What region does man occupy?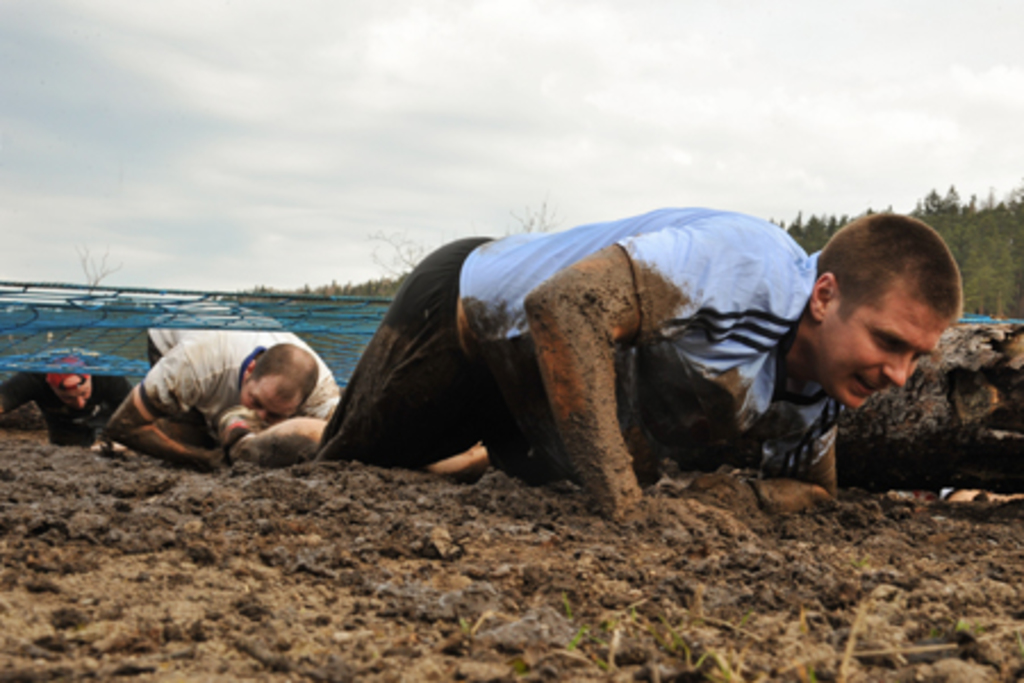
locate(216, 200, 960, 526).
